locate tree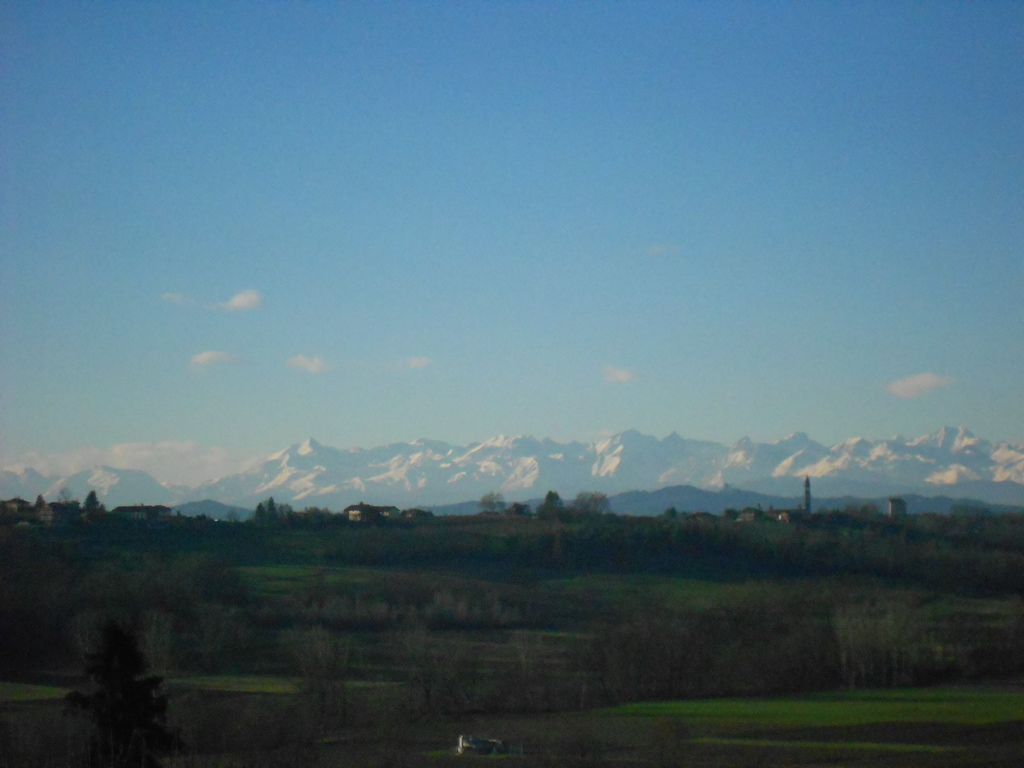
crop(710, 527, 739, 548)
